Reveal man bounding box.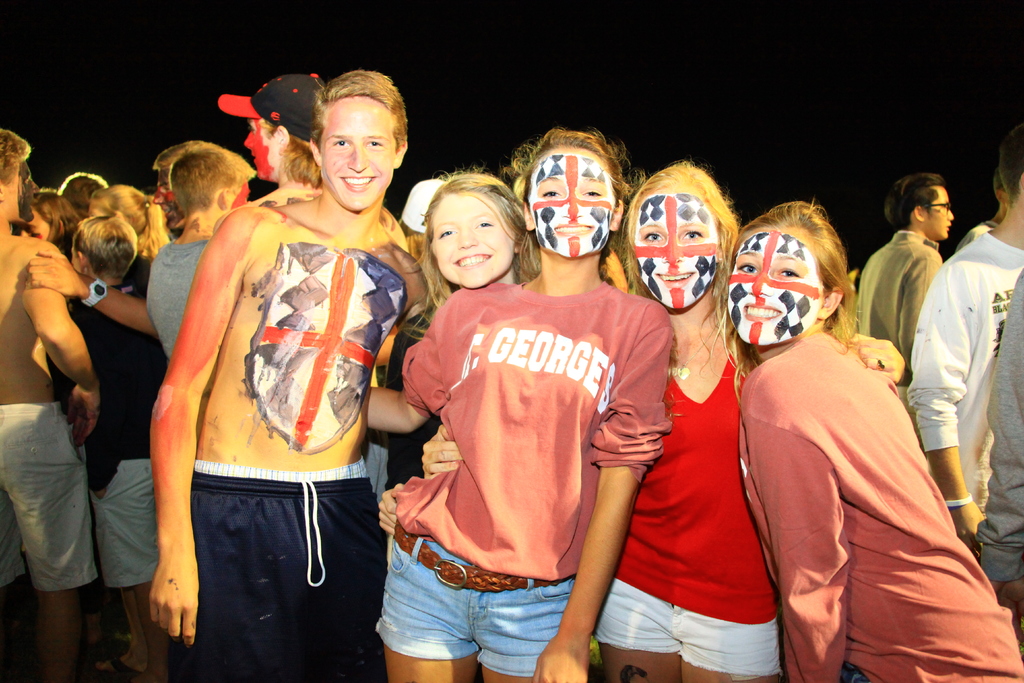
Revealed: region(150, 143, 256, 355).
